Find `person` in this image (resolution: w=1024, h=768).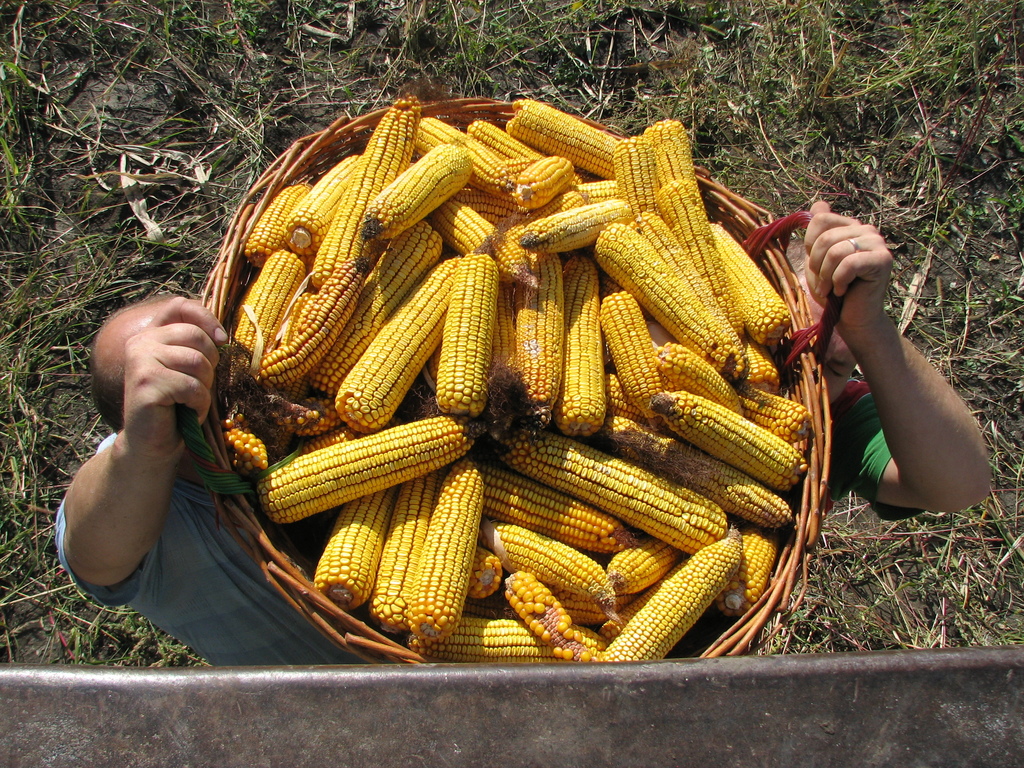
[44, 290, 364, 675].
